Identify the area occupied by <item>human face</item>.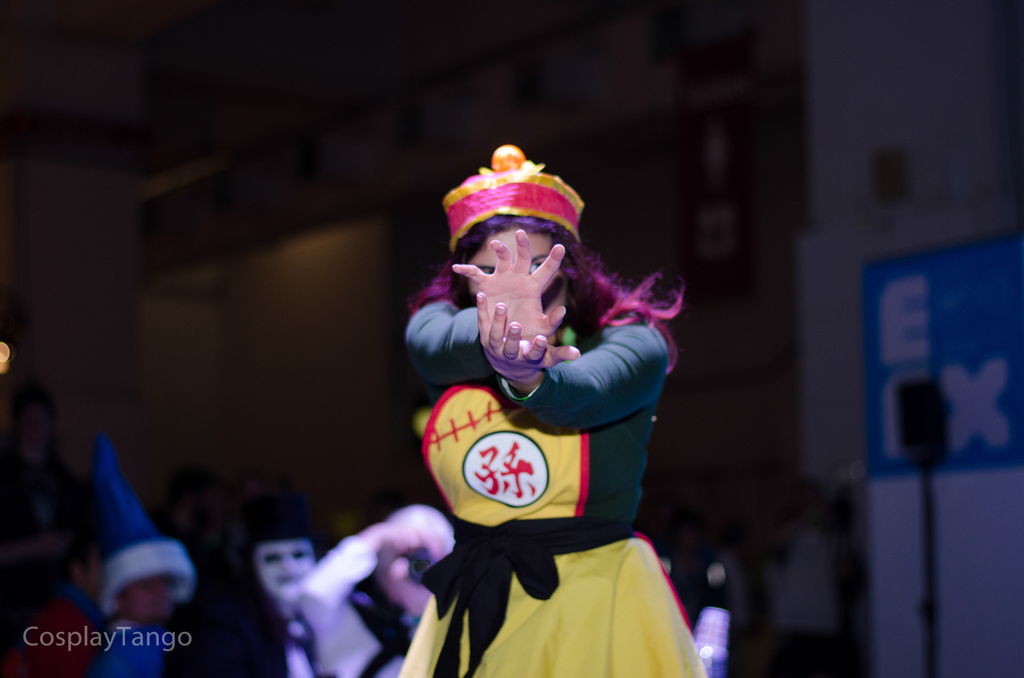
Area: (x1=467, y1=226, x2=555, y2=292).
